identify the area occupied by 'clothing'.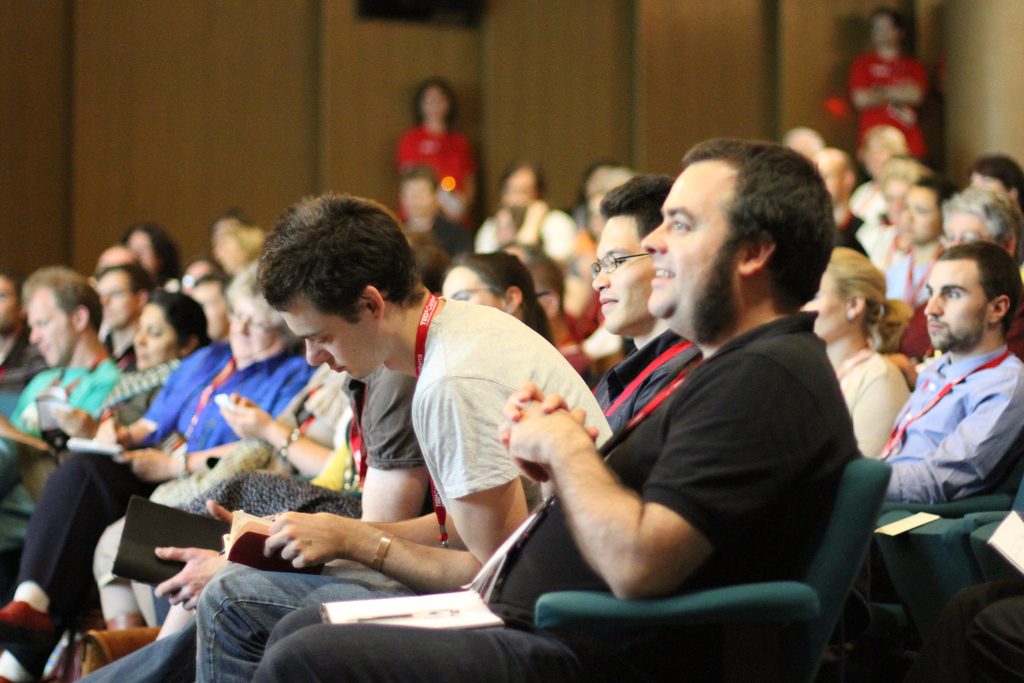
Area: Rect(477, 197, 556, 260).
